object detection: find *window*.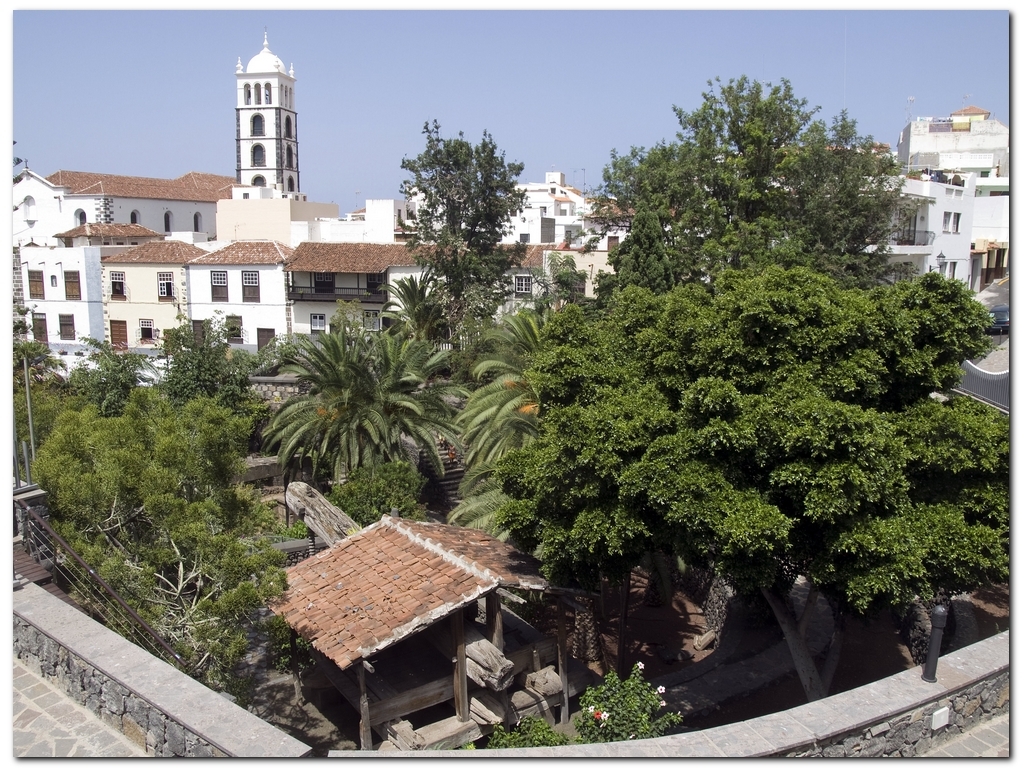
Rect(158, 276, 170, 298).
